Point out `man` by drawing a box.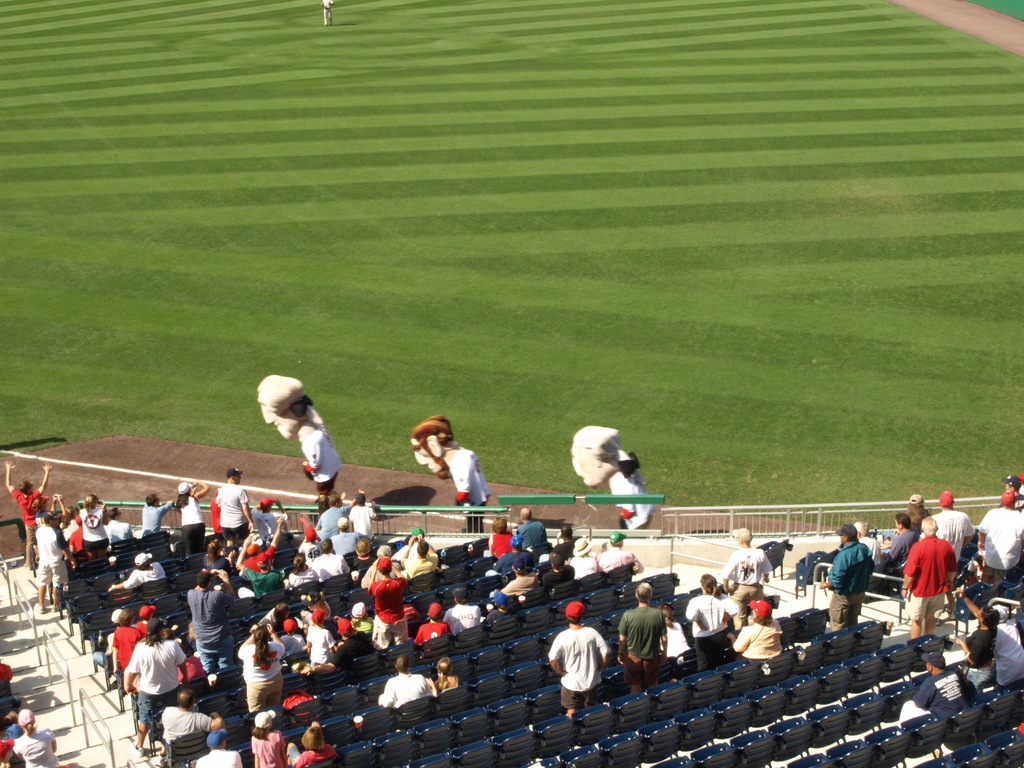
(618,581,669,696).
